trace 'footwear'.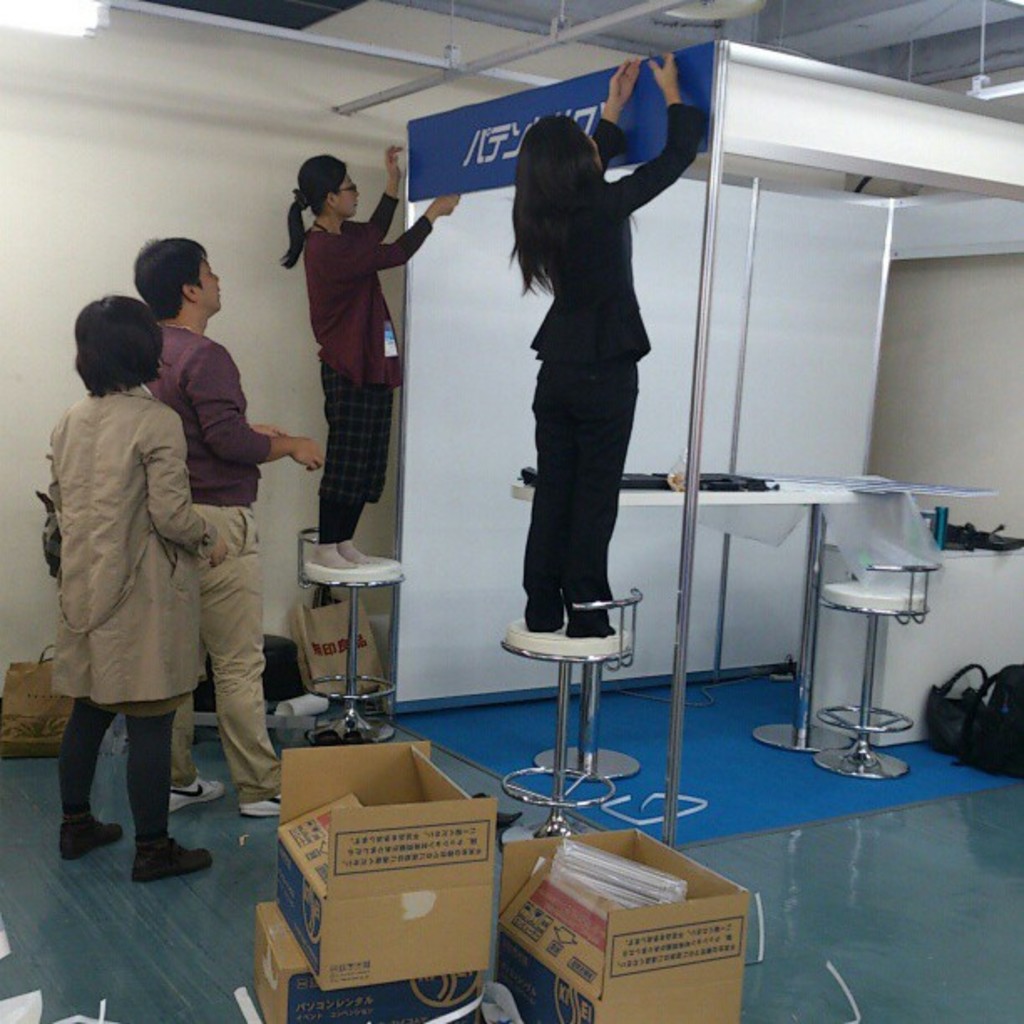
Traced to [167, 773, 223, 815].
